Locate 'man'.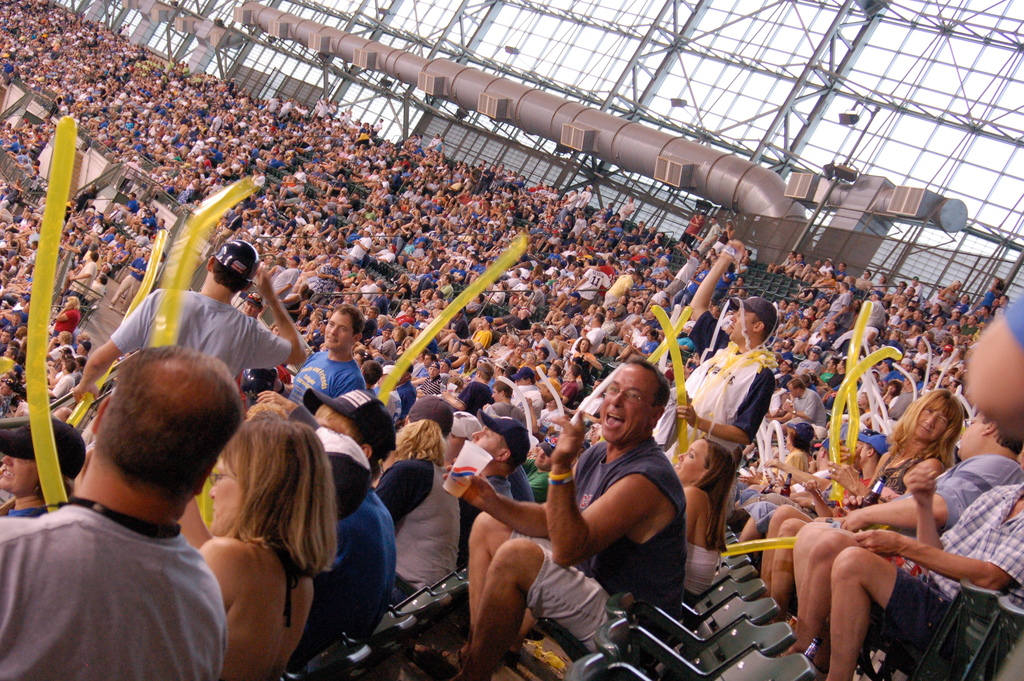
Bounding box: select_region(677, 211, 703, 250).
